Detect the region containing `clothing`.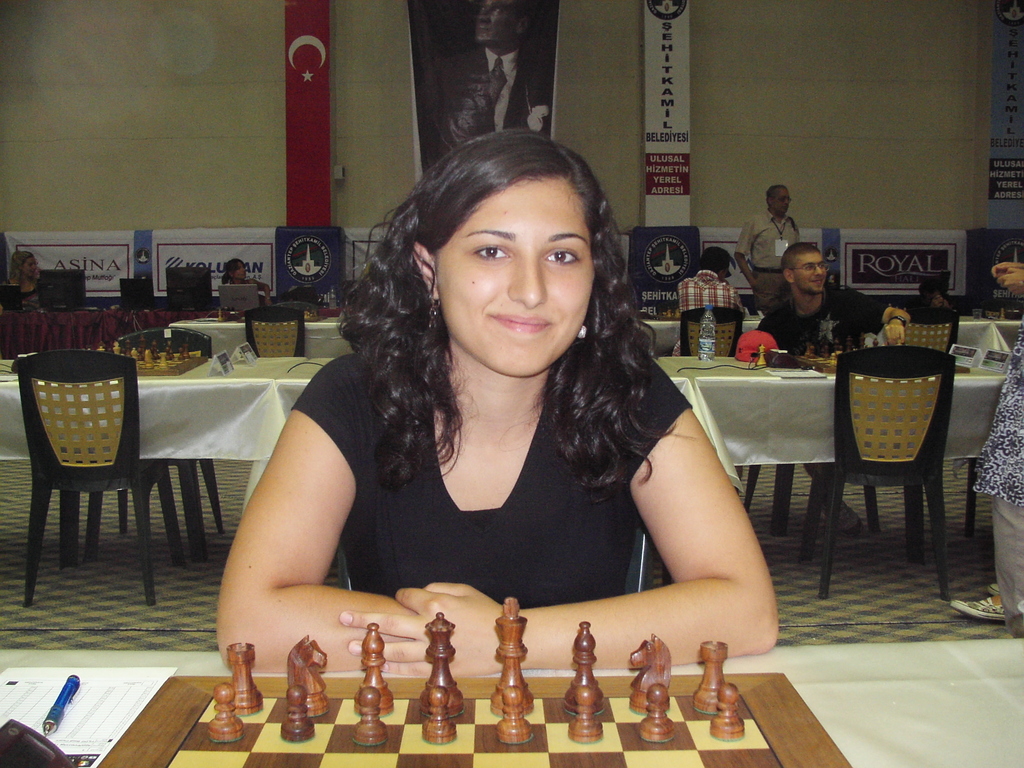
<bbox>669, 268, 746, 352</bbox>.
